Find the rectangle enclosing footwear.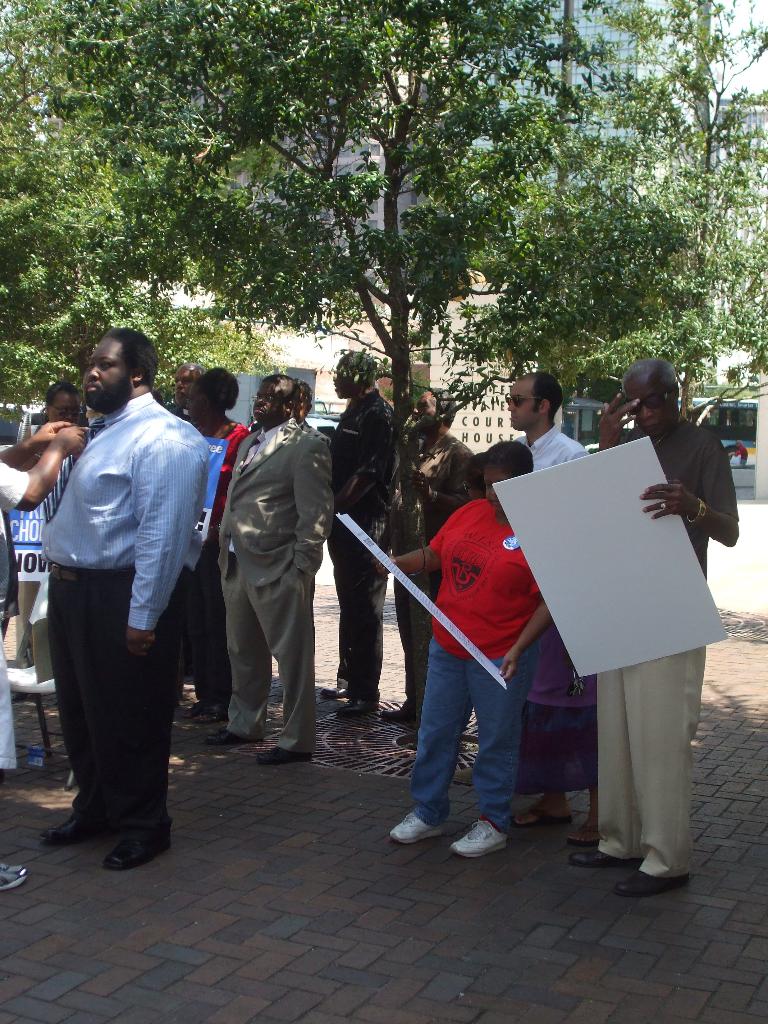
bbox=(255, 750, 300, 760).
